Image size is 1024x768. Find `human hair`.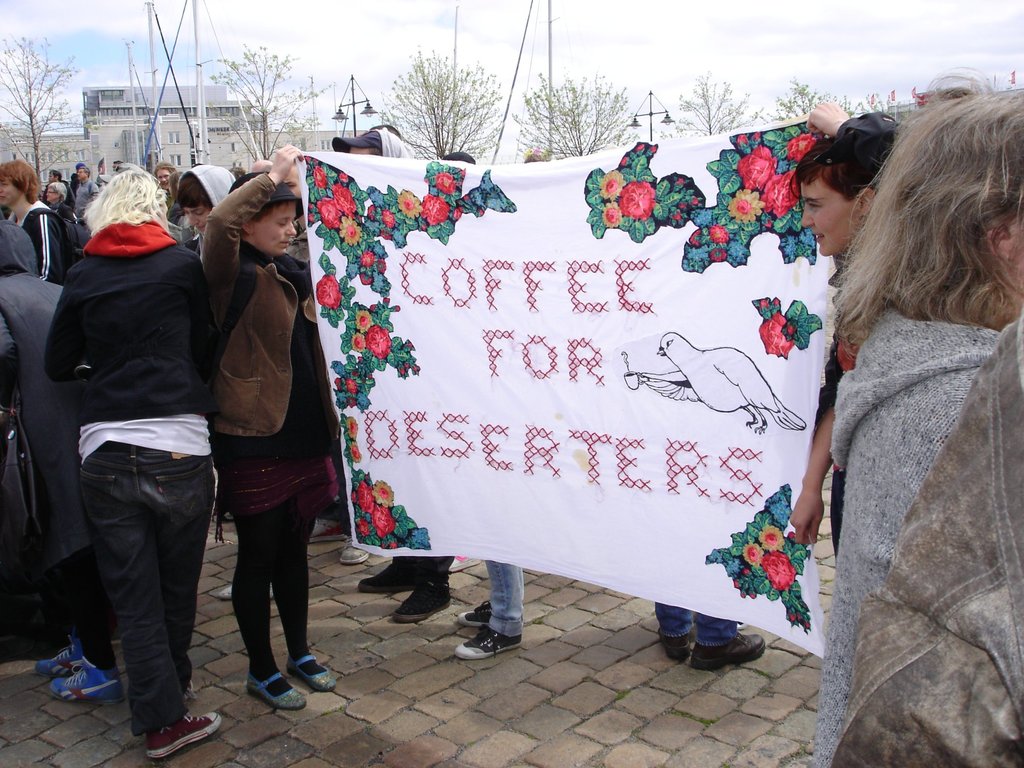
pyautogui.locateOnScreen(369, 122, 402, 141).
